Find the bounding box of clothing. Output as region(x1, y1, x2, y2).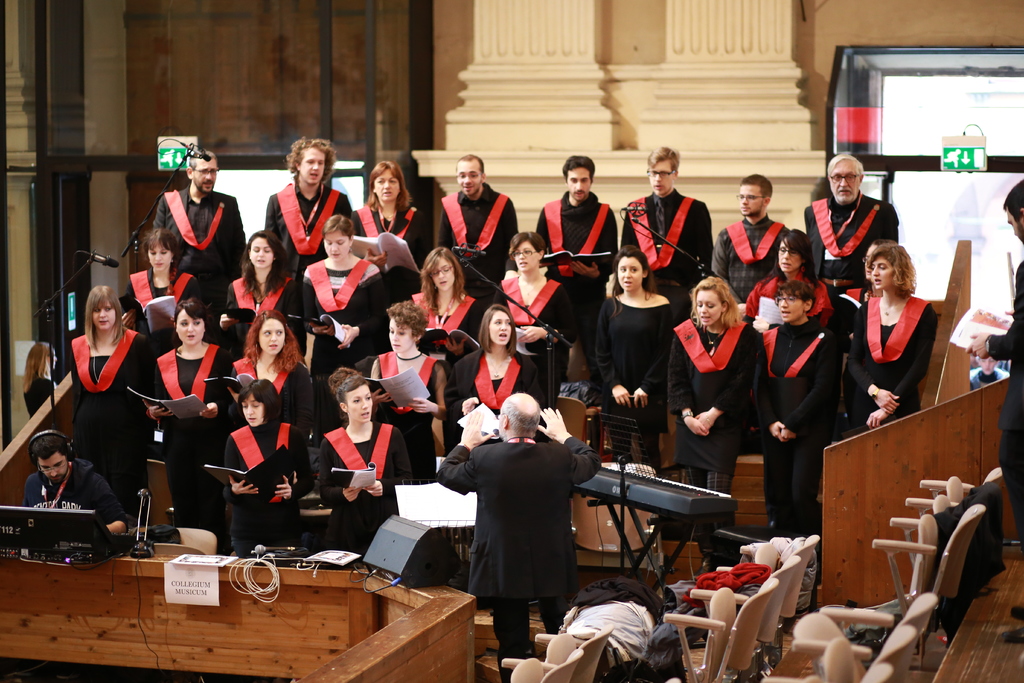
region(296, 258, 387, 388).
